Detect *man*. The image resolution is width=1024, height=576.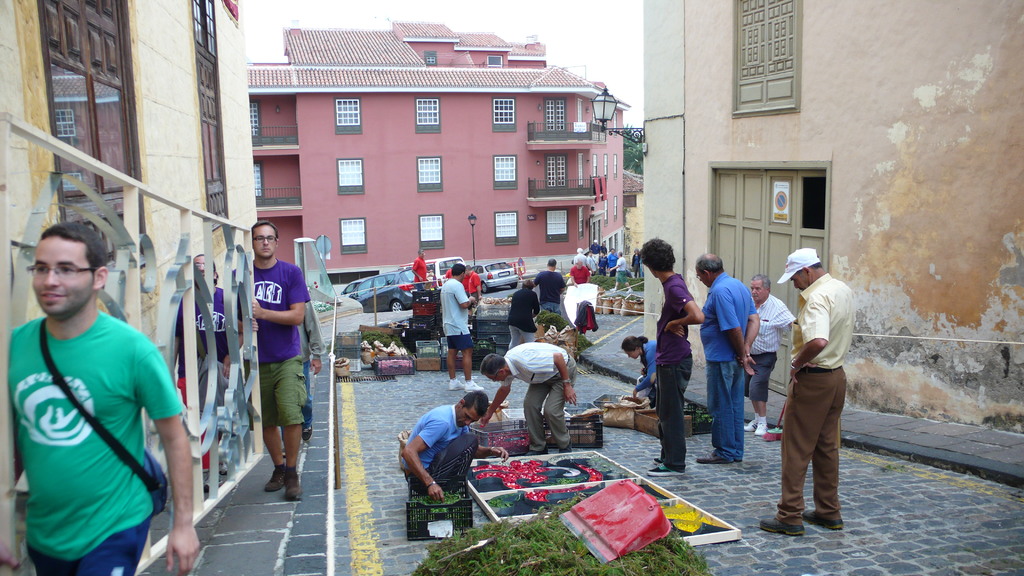
(506,280,538,347).
